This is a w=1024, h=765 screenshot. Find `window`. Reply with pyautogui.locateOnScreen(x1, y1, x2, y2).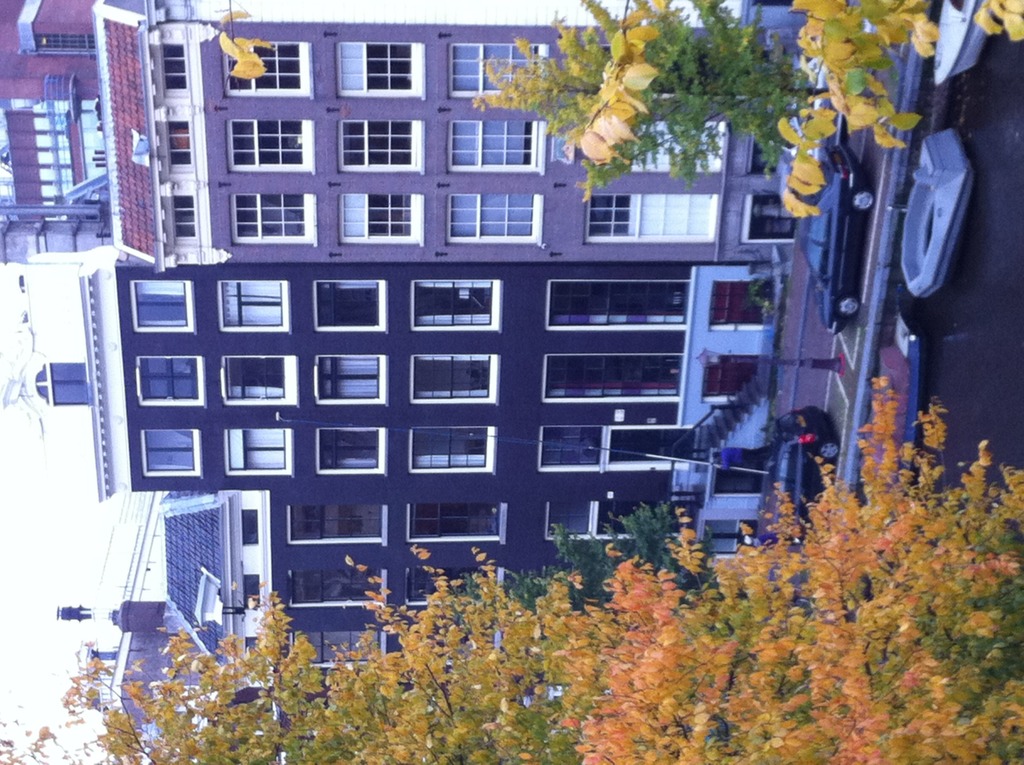
pyautogui.locateOnScreen(448, 191, 543, 244).
